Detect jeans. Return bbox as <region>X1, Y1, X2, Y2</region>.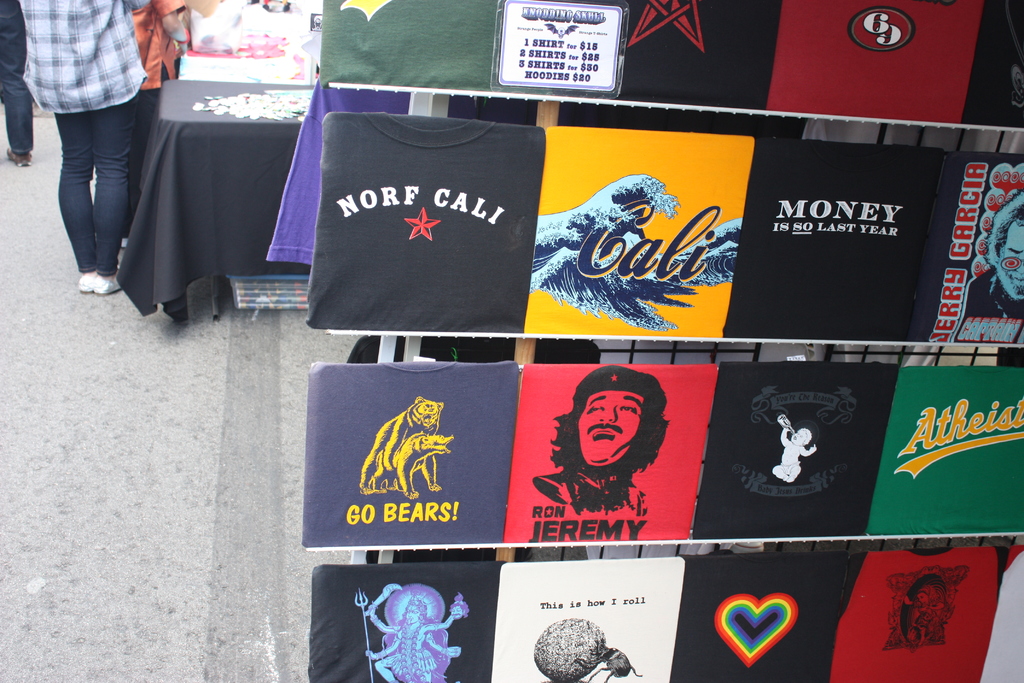
<region>0, 0, 31, 152</region>.
